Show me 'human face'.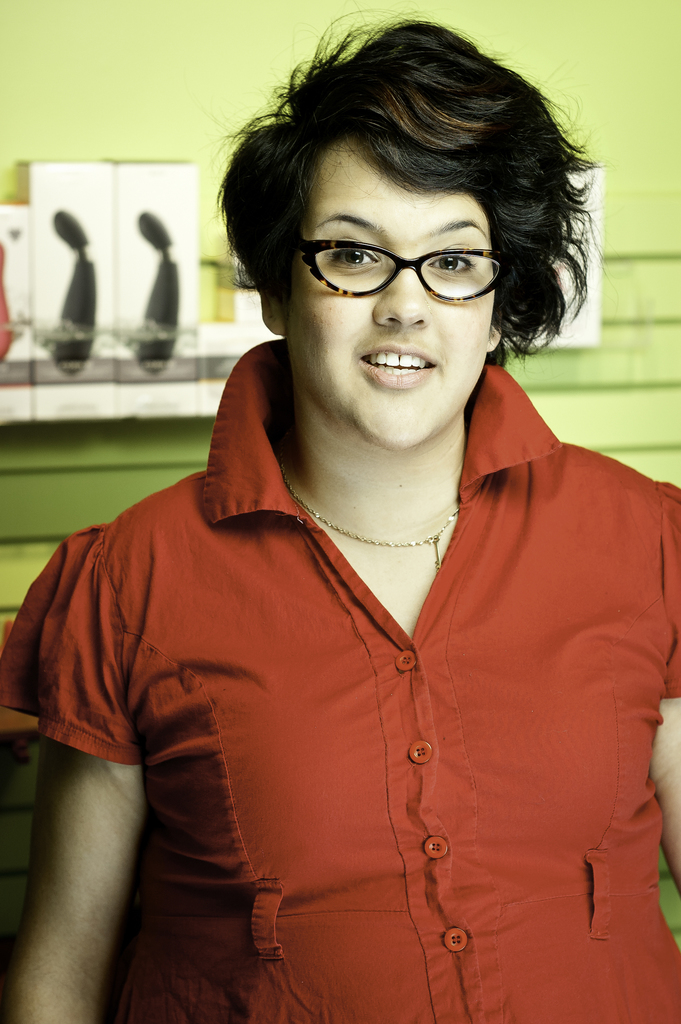
'human face' is here: (x1=290, y1=140, x2=490, y2=456).
